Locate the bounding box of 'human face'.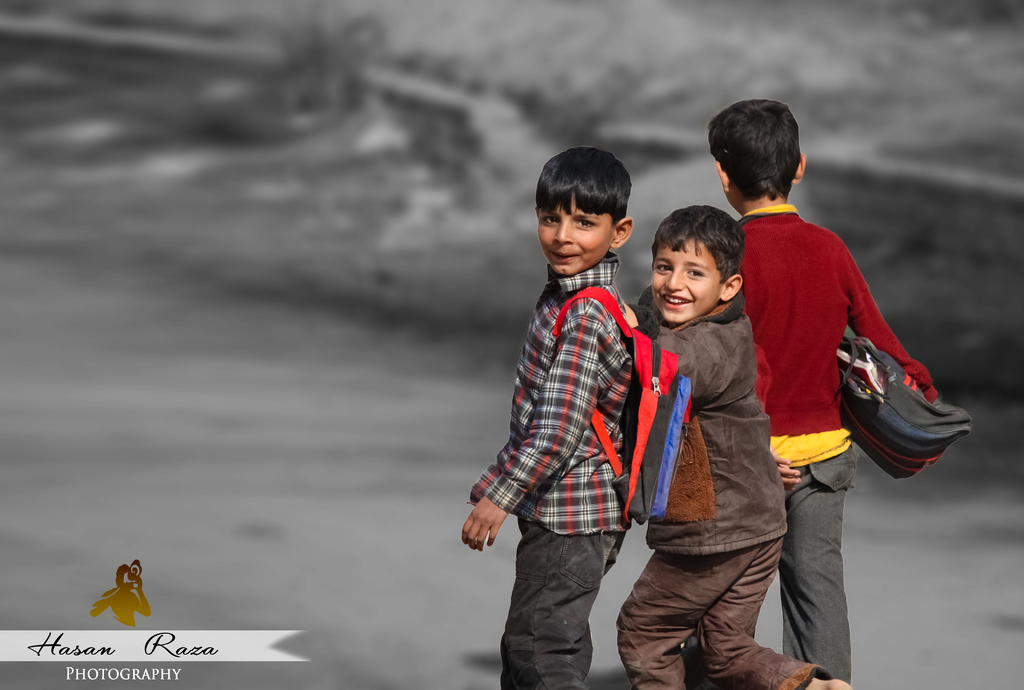
Bounding box: (536, 191, 619, 277).
